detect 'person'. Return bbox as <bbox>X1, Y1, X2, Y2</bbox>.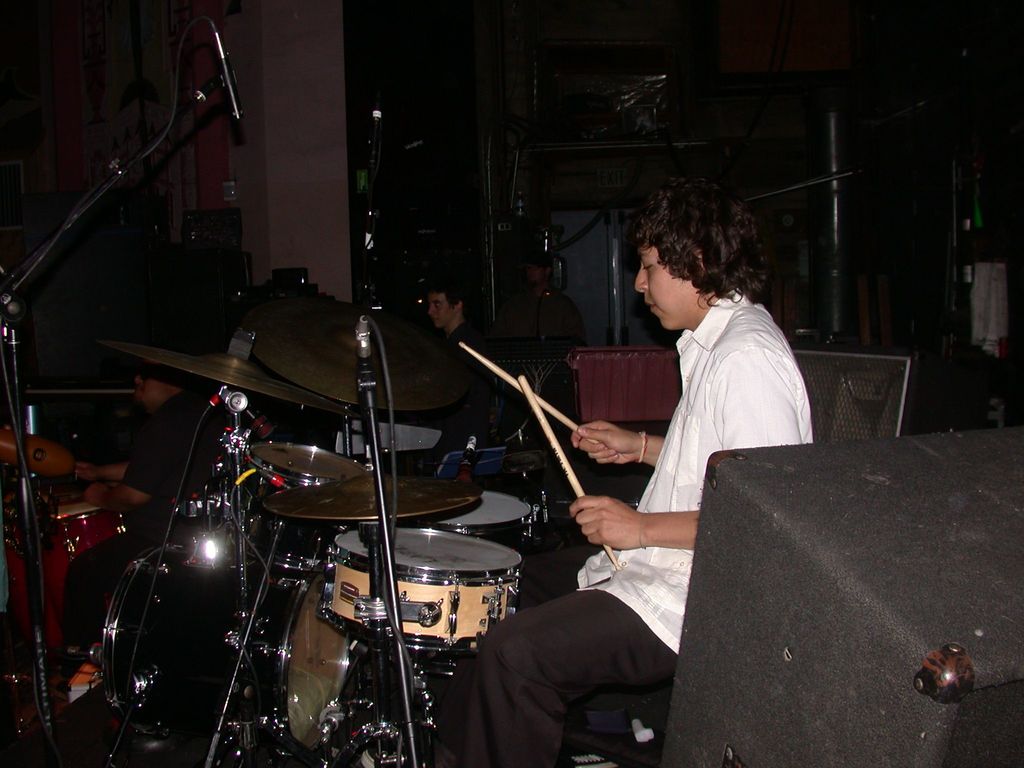
<bbox>426, 269, 538, 488</bbox>.
